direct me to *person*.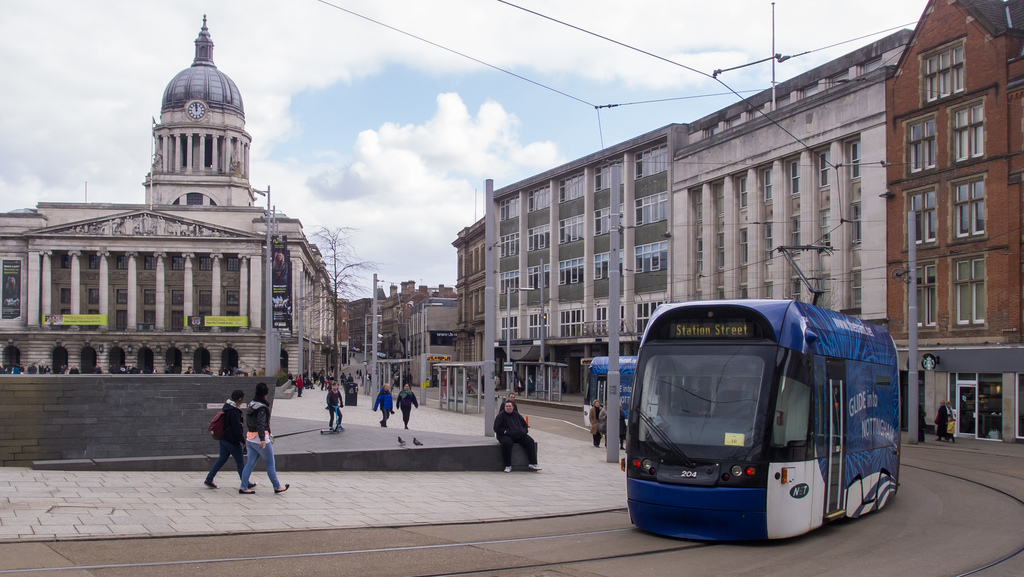
Direction: [x1=489, y1=398, x2=539, y2=472].
